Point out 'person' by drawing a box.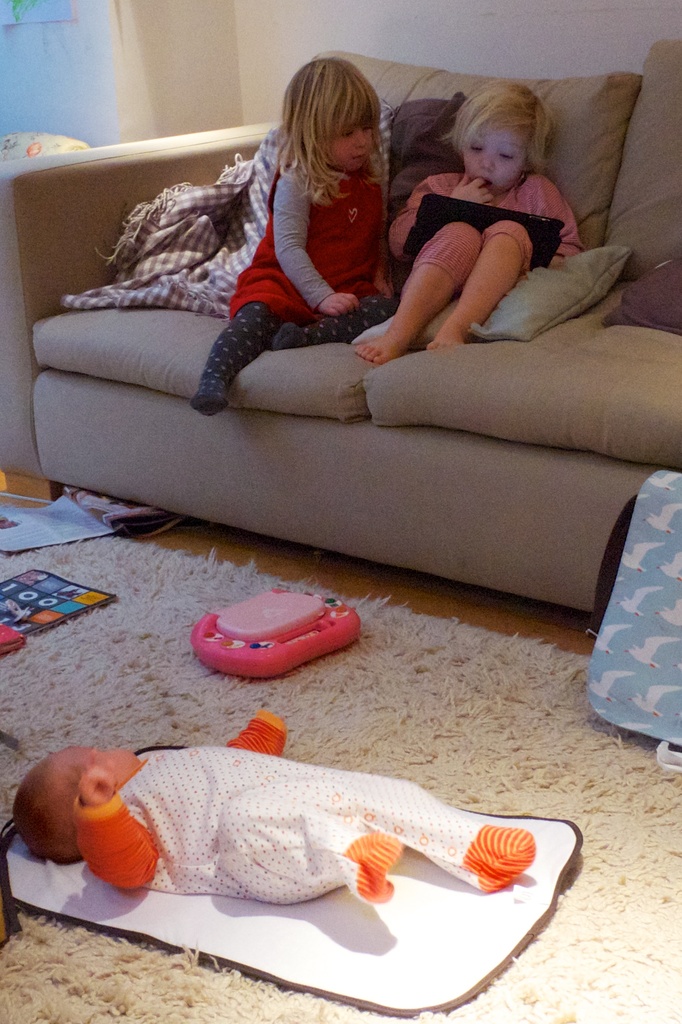
250, 52, 416, 353.
